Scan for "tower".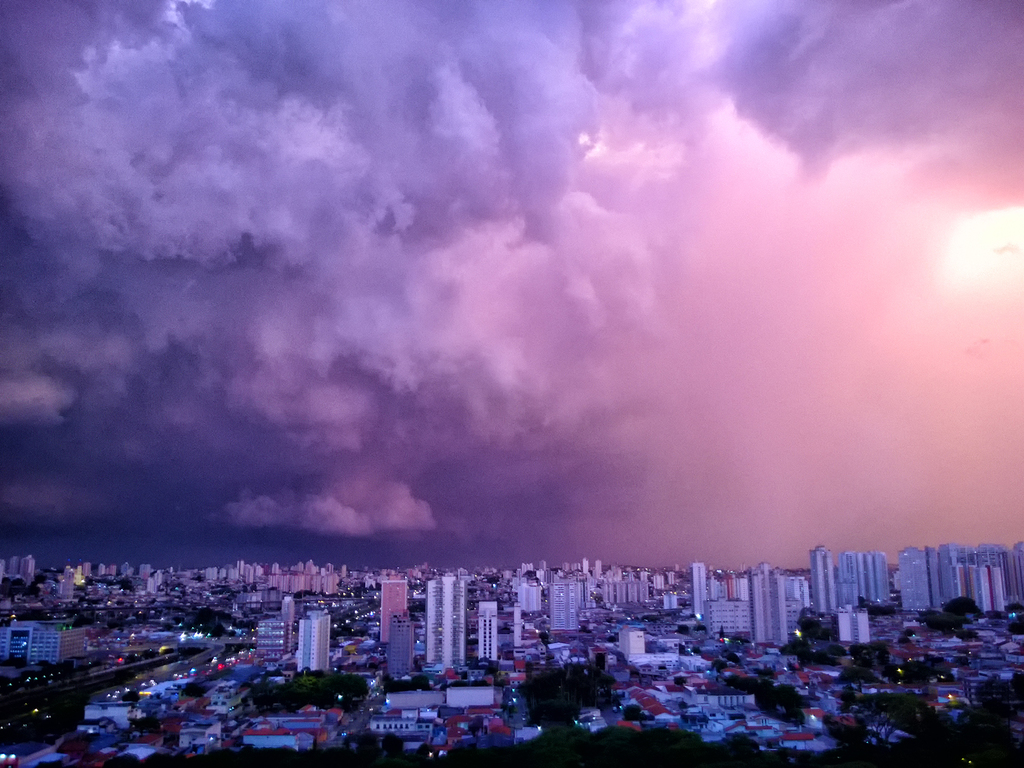
Scan result: select_region(828, 592, 874, 647).
